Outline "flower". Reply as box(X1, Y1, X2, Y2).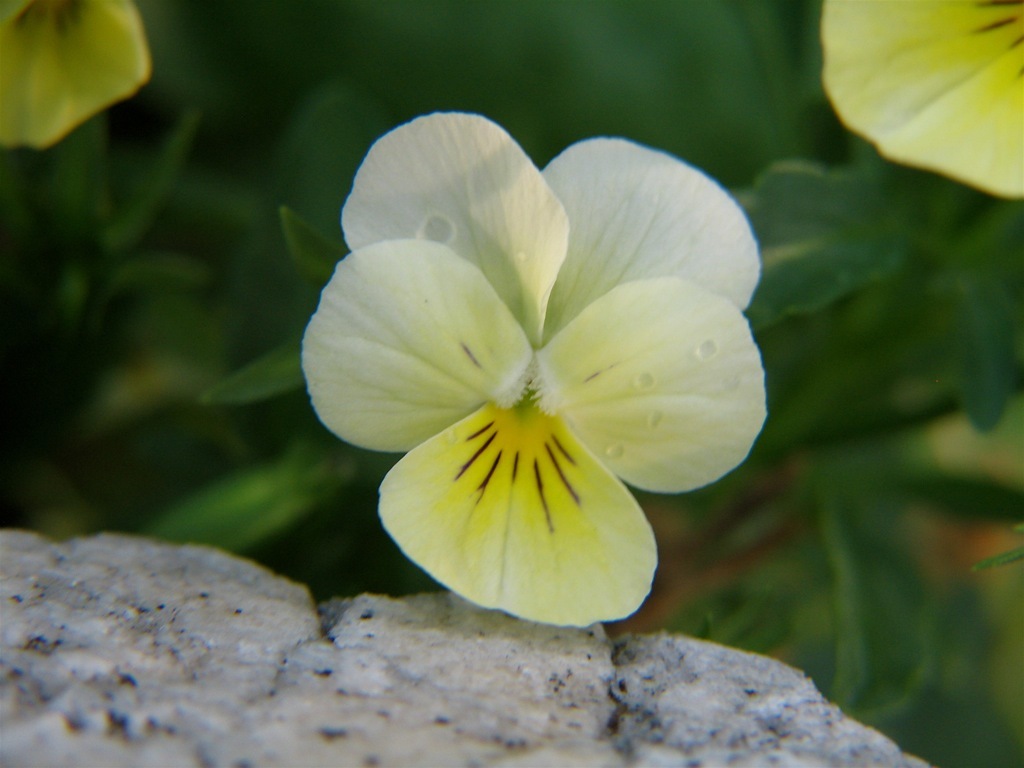
box(296, 109, 767, 633).
